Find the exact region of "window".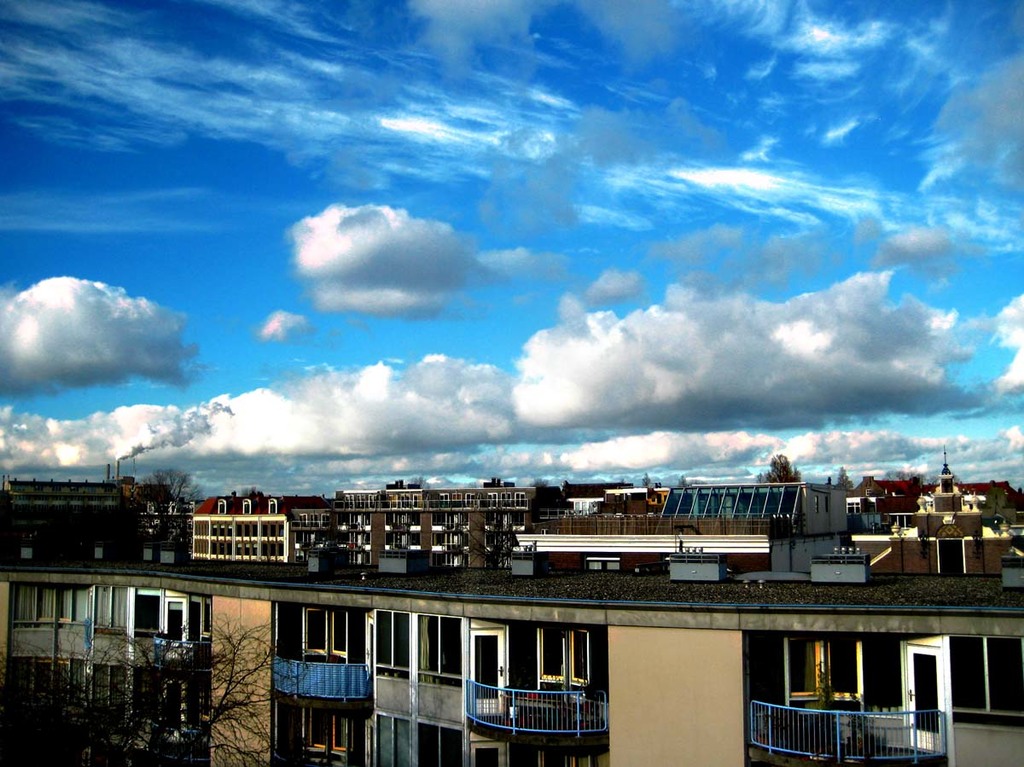
Exact region: region(33, 496, 44, 505).
